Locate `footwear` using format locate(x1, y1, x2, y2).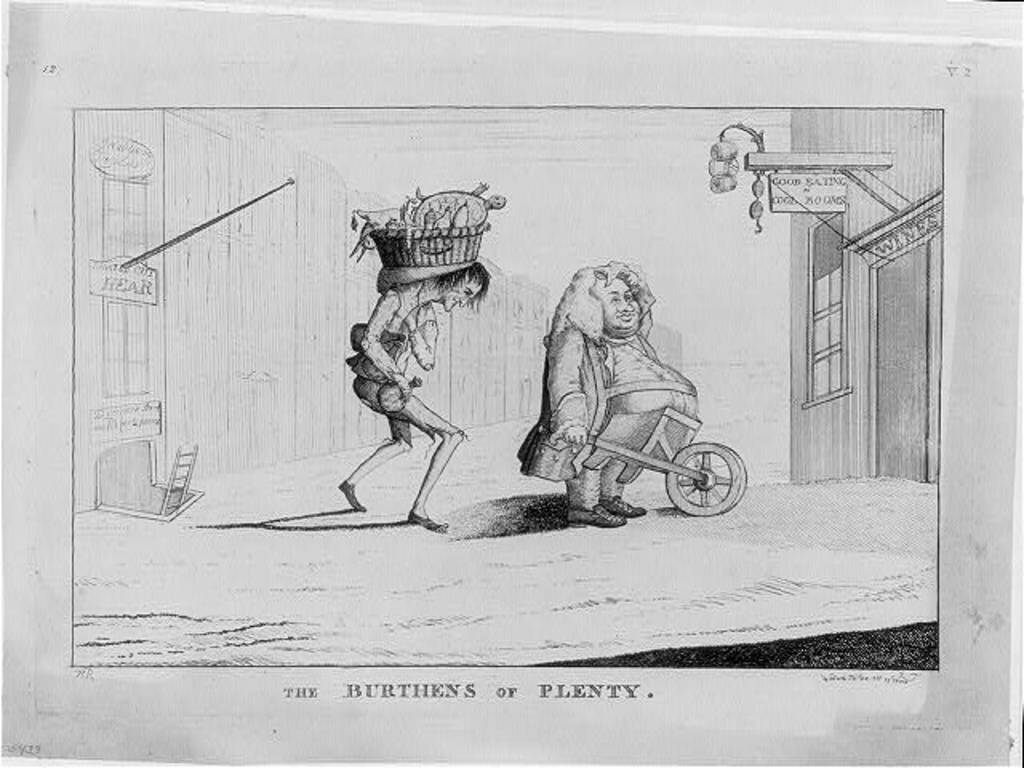
locate(403, 509, 454, 534).
